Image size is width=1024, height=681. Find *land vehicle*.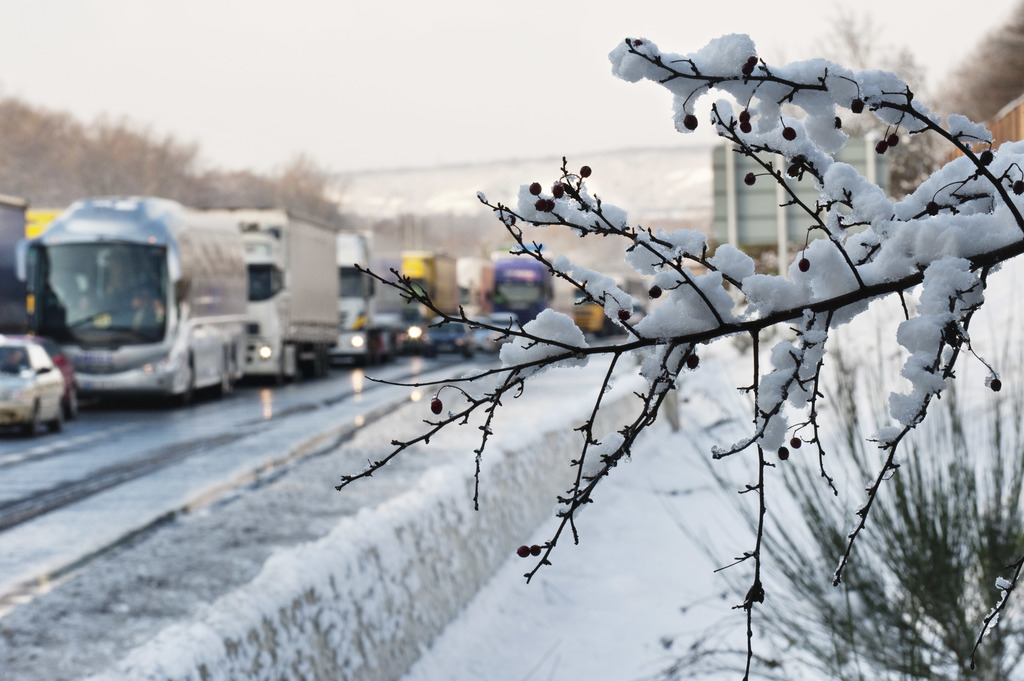
<box>0,340,69,434</box>.
